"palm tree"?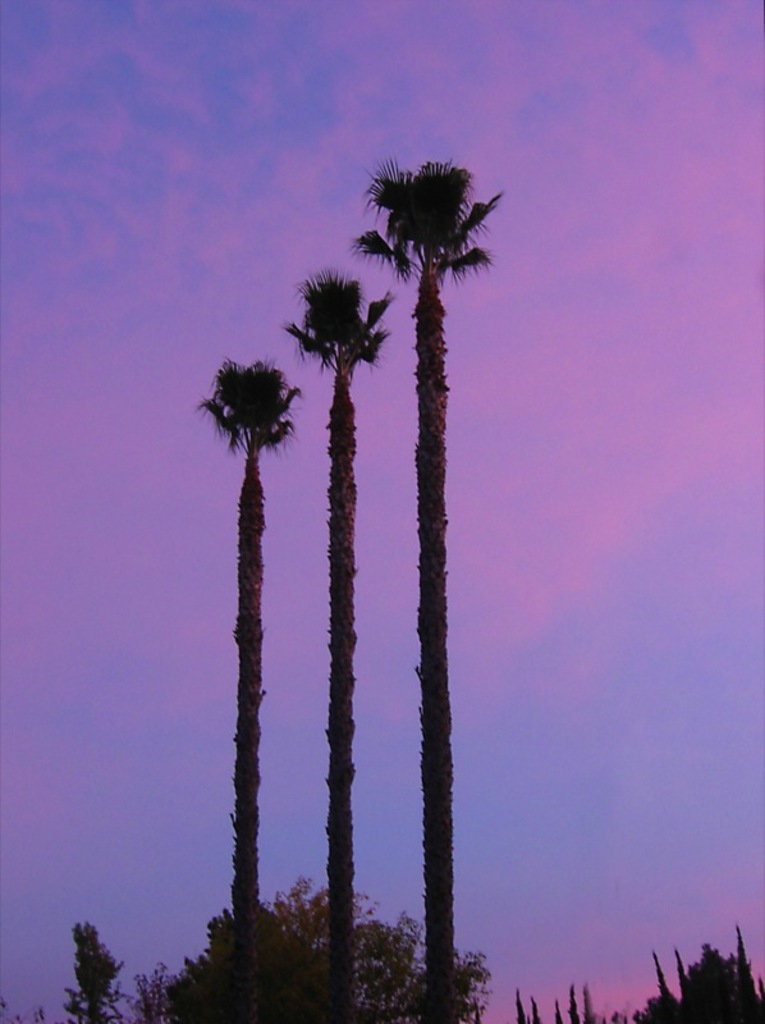
BBox(189, 376, 306, 1023)
